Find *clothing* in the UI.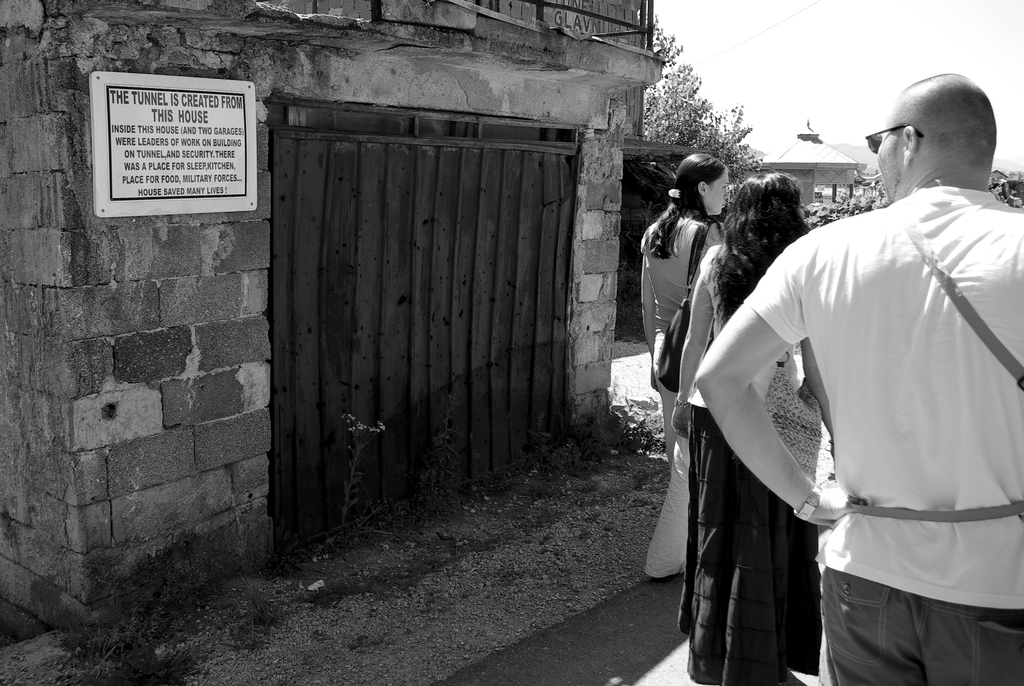
UI element at <bbox>725, 181, 1020, 676</bbox>.
